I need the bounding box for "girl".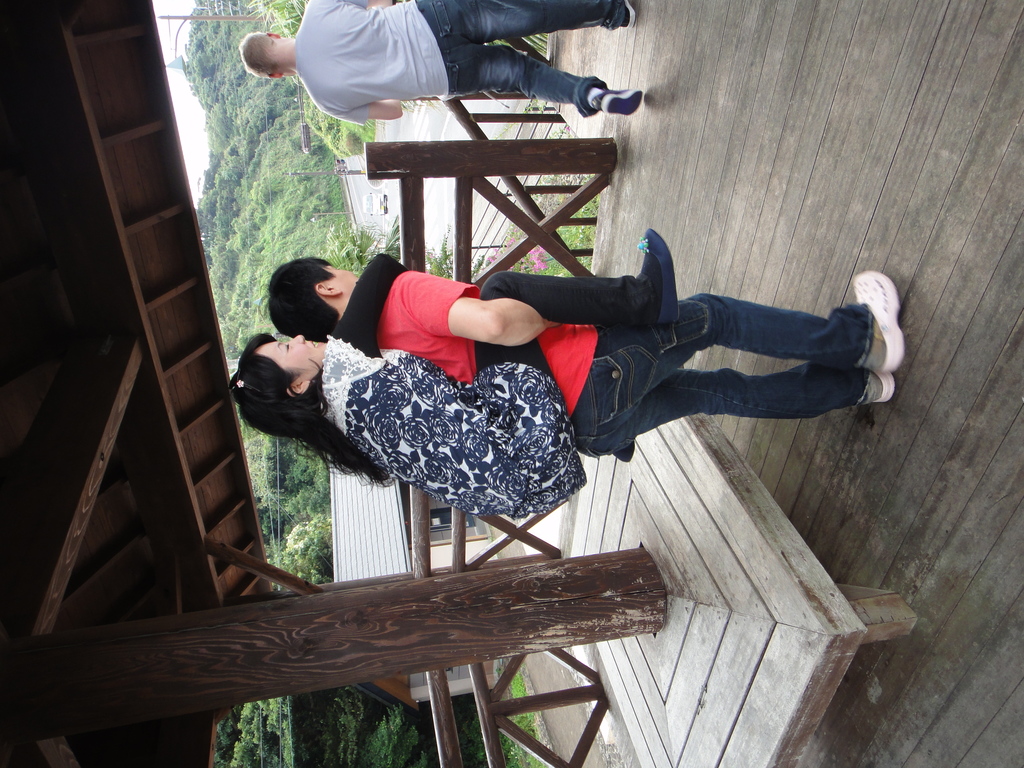
Here it is: {"x1": 226, "y1": 233, "x2": 678, "y2": 526}.
